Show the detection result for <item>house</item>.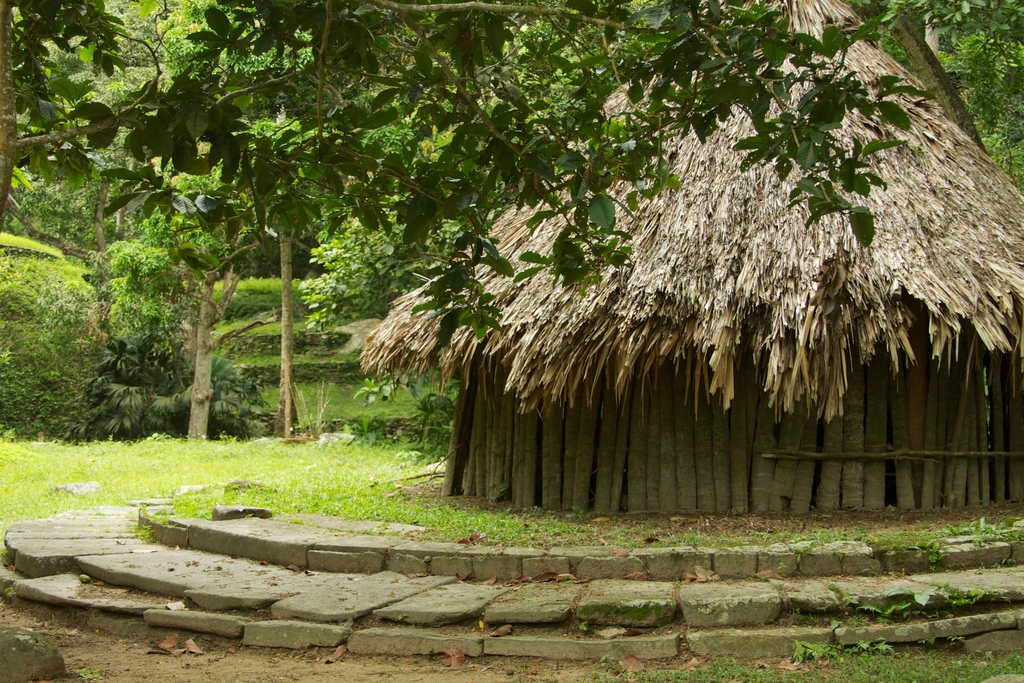
left=371, top=0, right=1020, bottom=518.
